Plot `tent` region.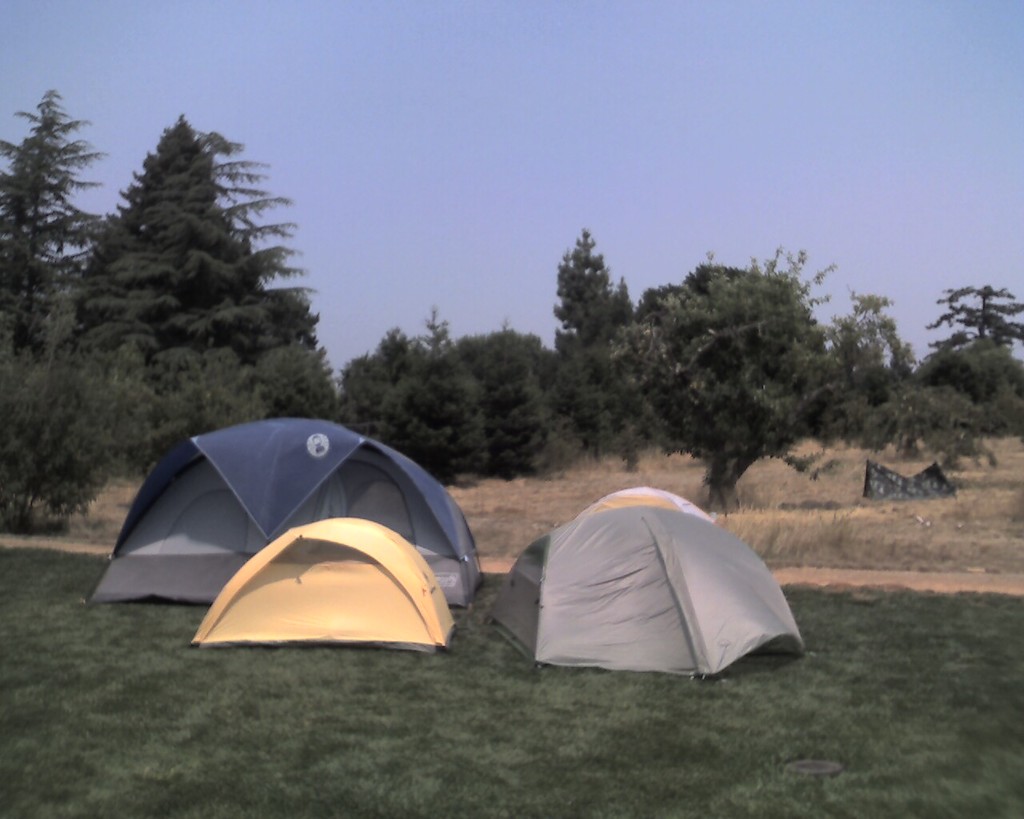
Plotted at 85, 413, 486, 602.
